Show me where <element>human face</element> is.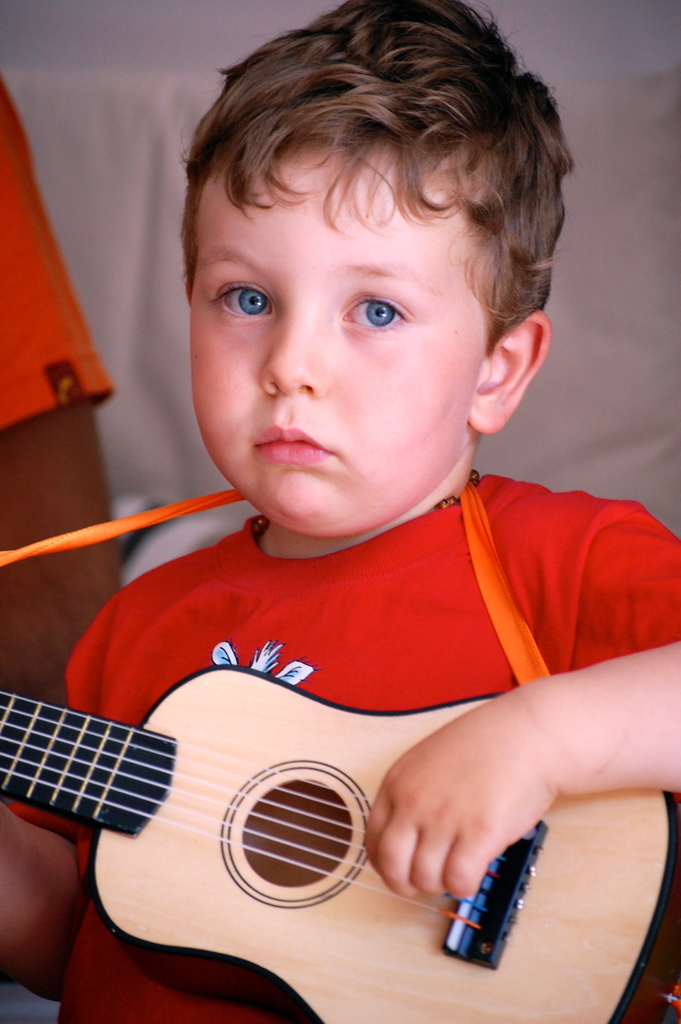
<element>human face</element> is at x1=191, y1=151, x2=479, y2=525.
